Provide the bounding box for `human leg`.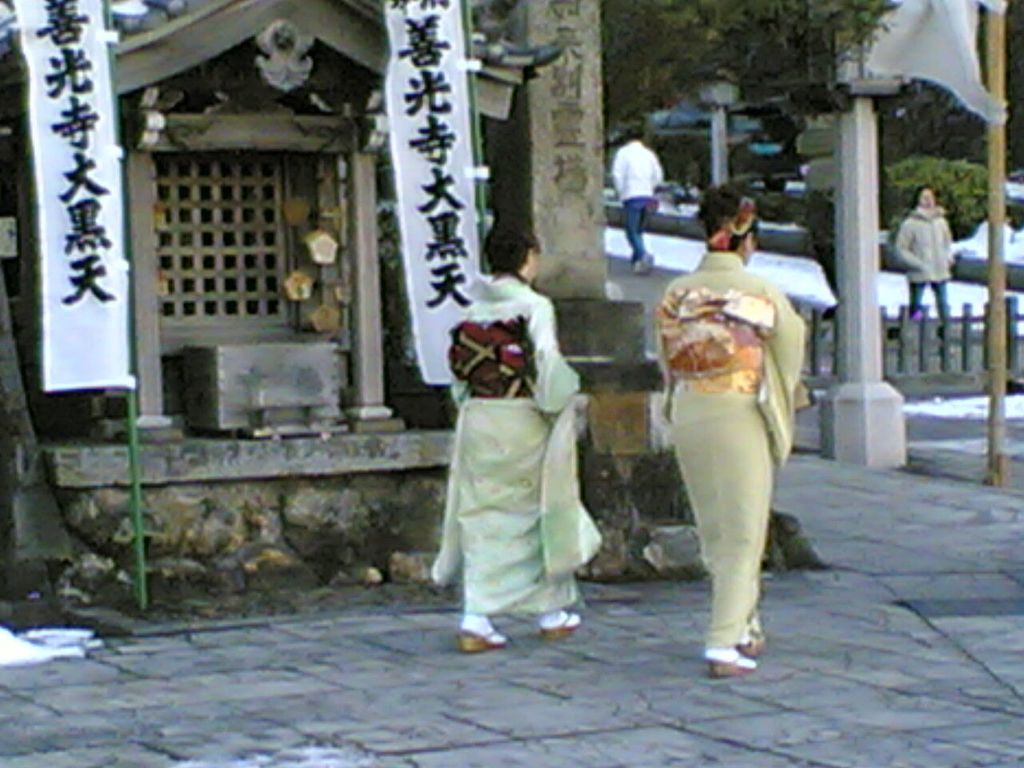
{"left": 934, "top": 276, "right": 951, "bottom": 340}.
